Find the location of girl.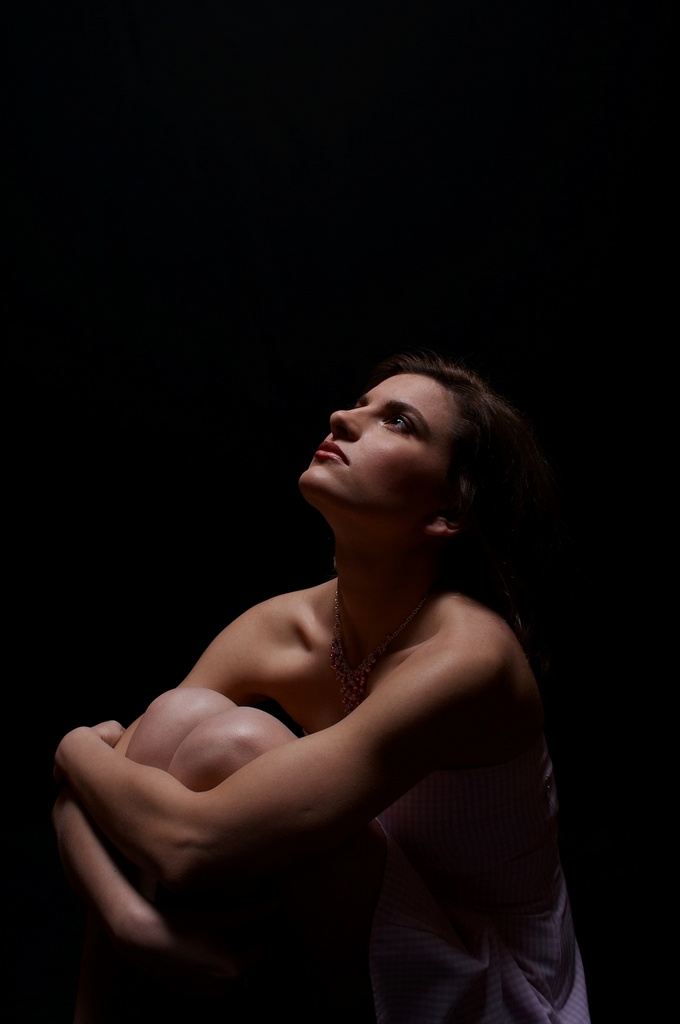
Location: [54, 357, 588, 1023].
